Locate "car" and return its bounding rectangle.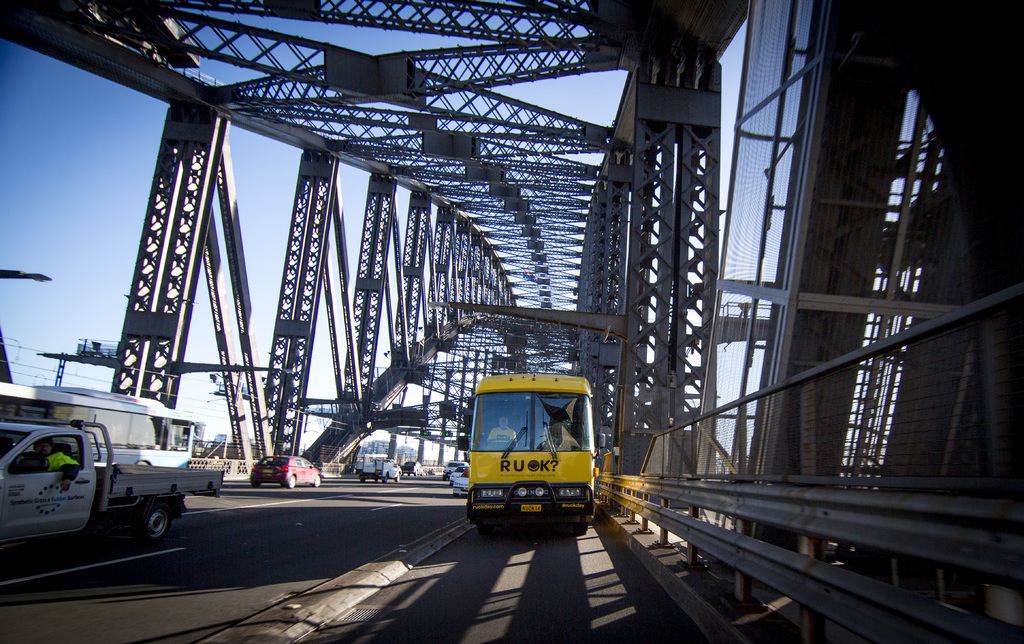
box(451, 474, 469, 497).
